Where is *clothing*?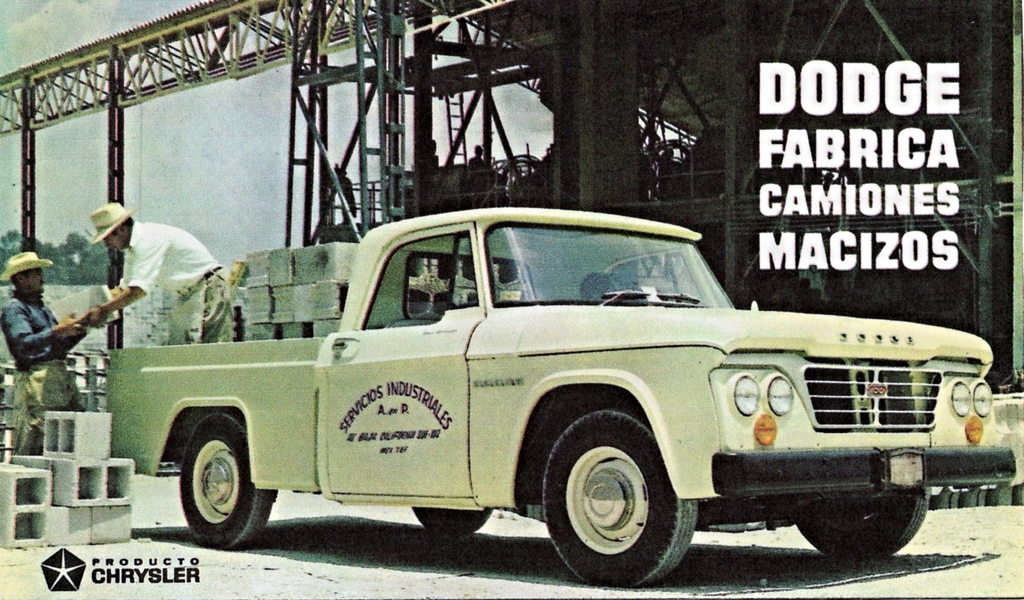
box=[4, 287, 81, 455].
